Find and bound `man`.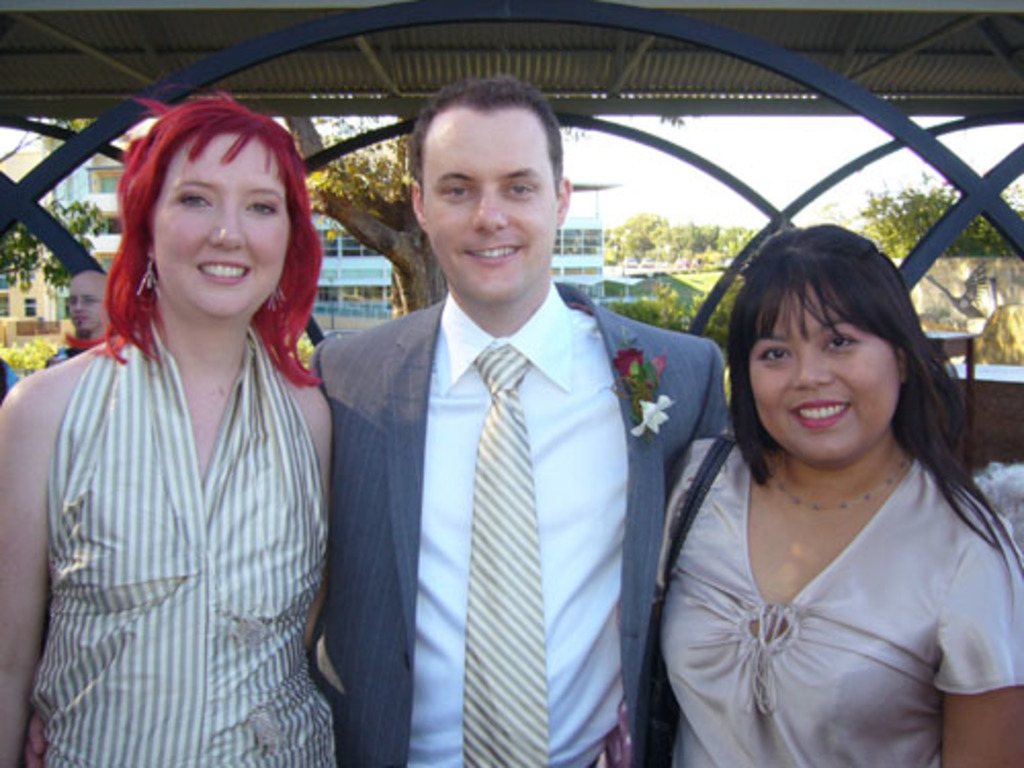
Bound: x1=43, y1=272, x2=125, y2=362.
